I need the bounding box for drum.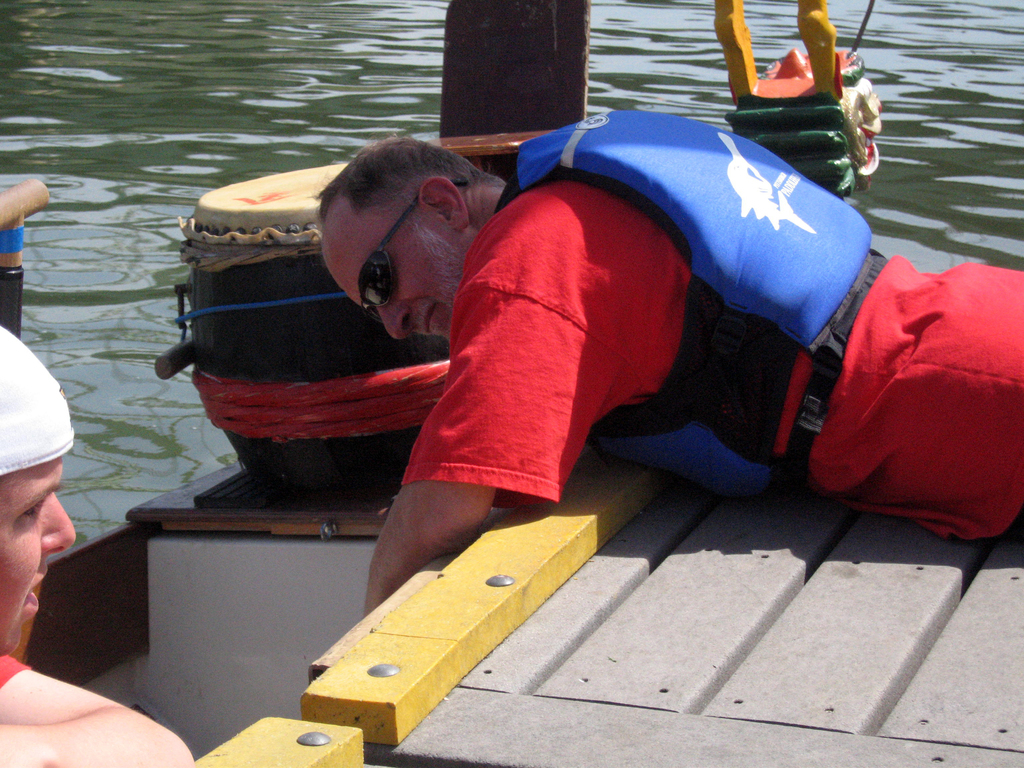
Here it is: <box>195,157,445,504</box>.
